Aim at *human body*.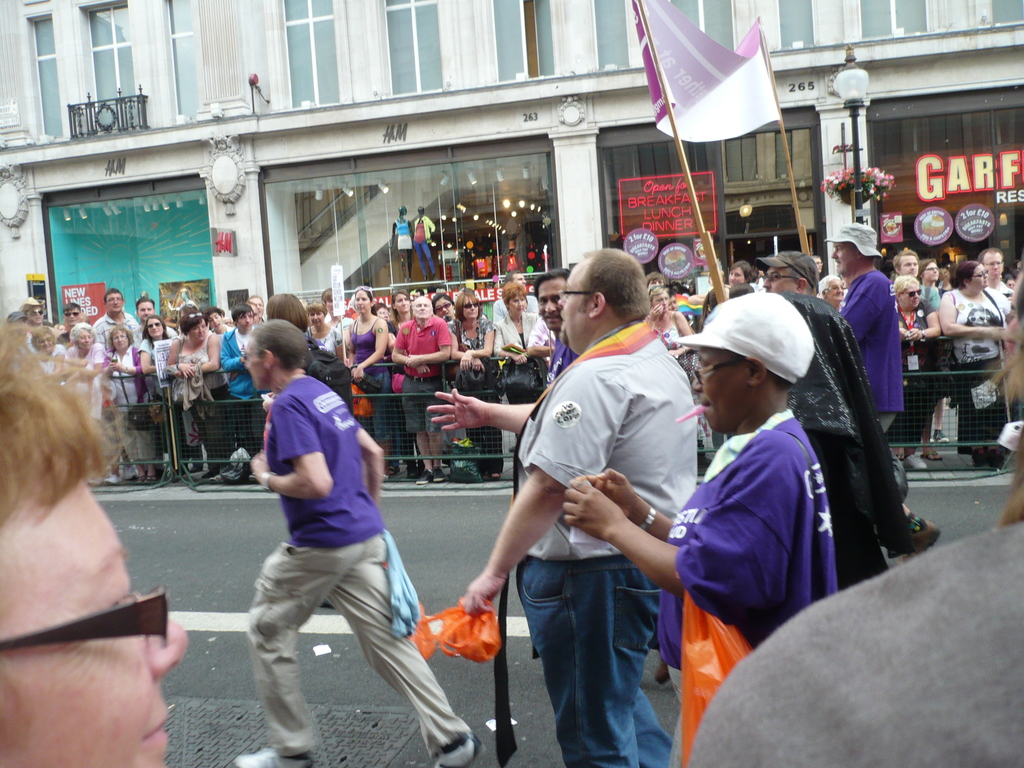
Aimed at detection(651, 282, 688, 358).
